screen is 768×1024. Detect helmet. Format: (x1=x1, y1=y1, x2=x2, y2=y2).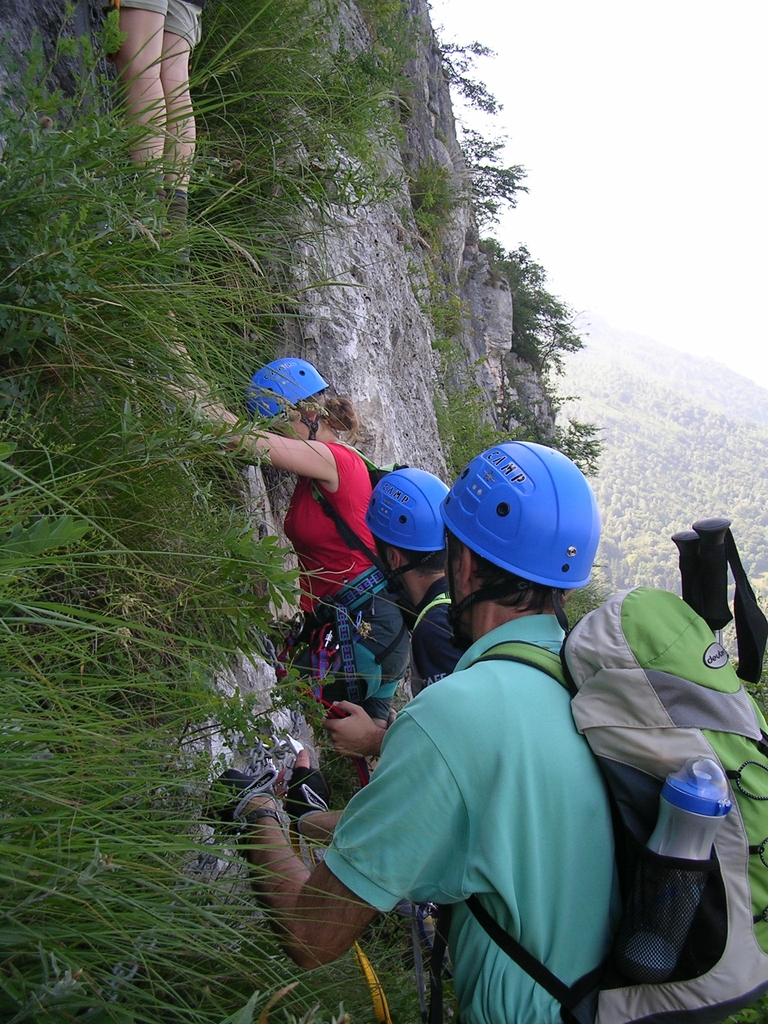
(x1=440, y1=433, x2=603, y2=596).
